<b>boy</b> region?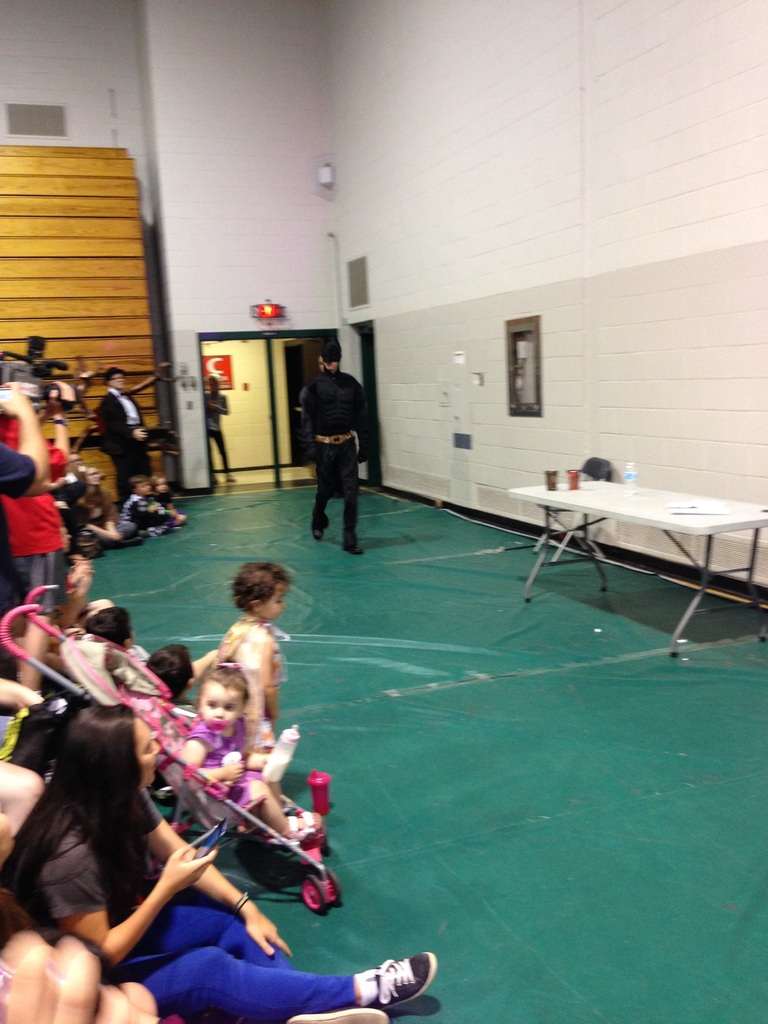
Rect(223, 564, 275, 735)
